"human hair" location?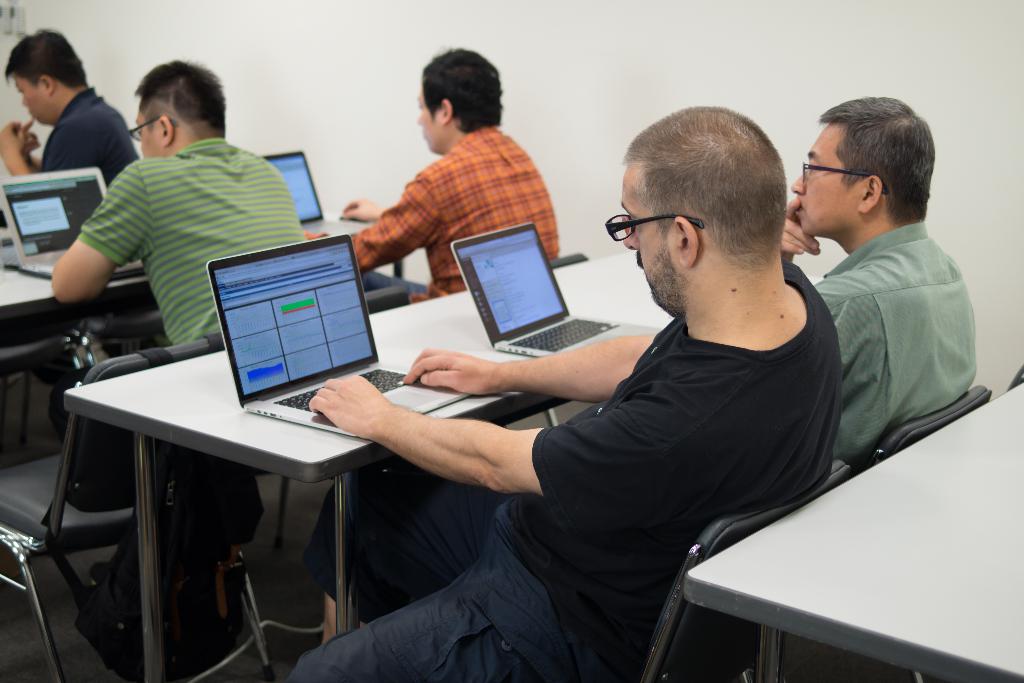
BBox(819, 98, 934, 222)
